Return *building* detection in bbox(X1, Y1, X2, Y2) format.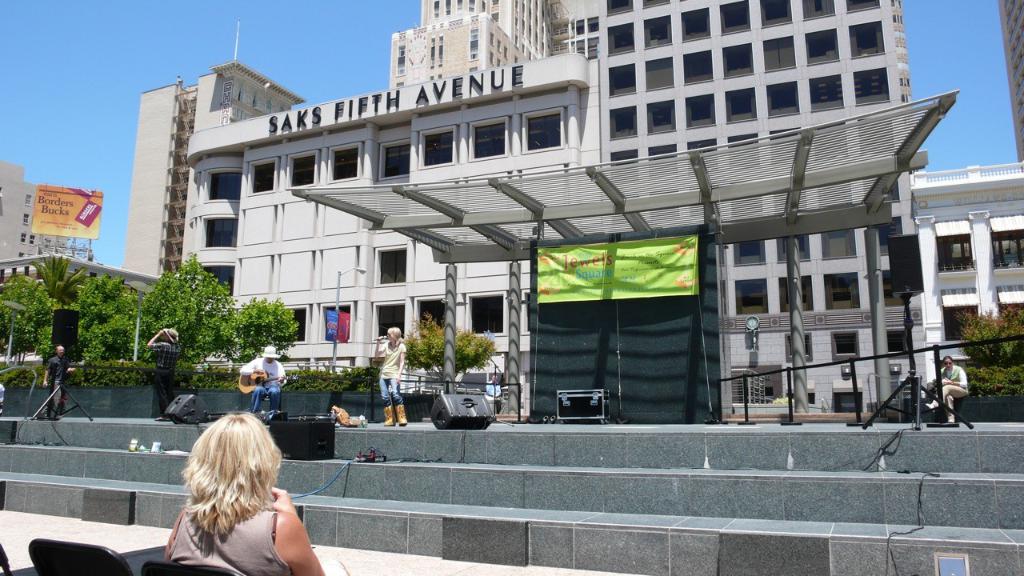
bbox(0, 163, 70, 282).
